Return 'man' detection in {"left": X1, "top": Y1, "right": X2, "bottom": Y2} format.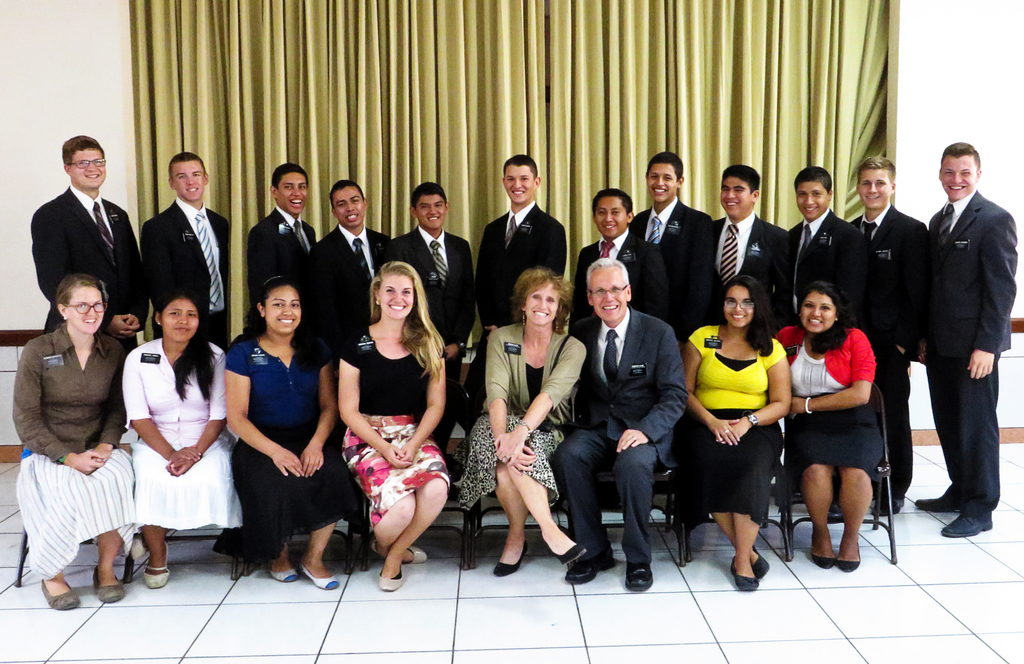
{"left": 780, "top": 157, "right": 873, "bottom": 340}.
